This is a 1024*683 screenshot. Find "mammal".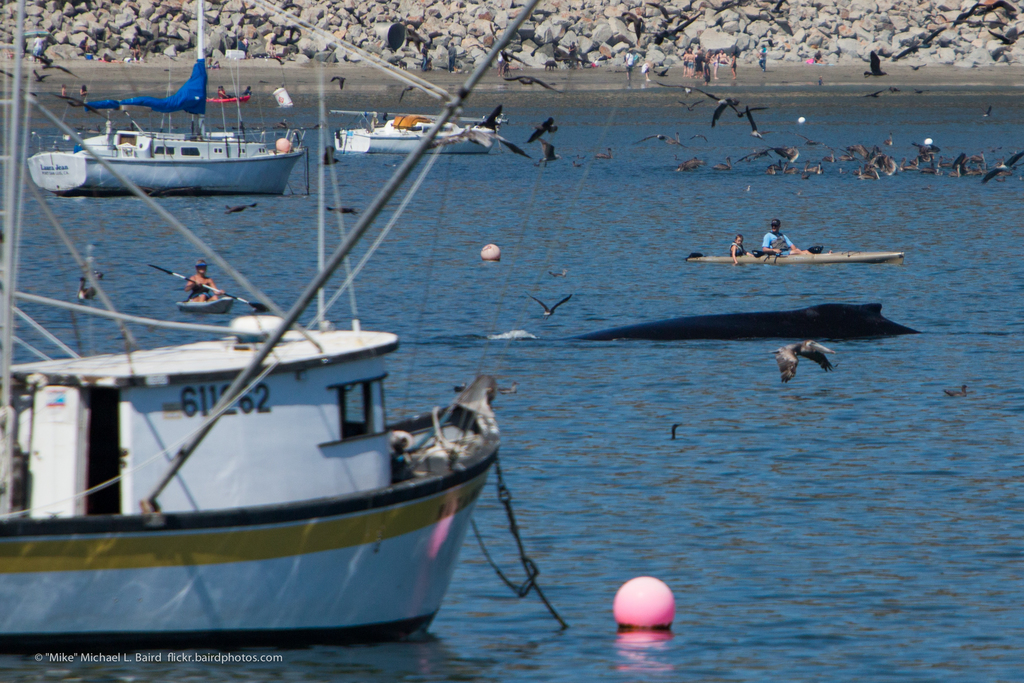
Bounding box: BBox(216, 86, 231, 99).
